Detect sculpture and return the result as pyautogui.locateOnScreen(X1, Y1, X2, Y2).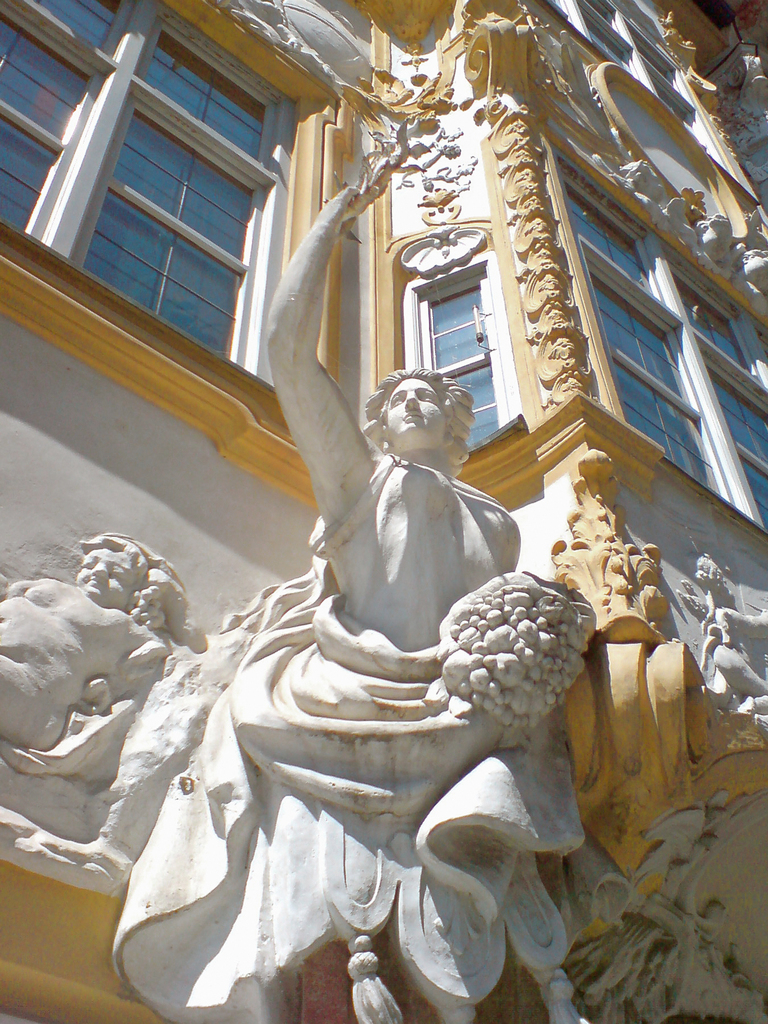
pyautogui.locateOnScreen(663, 550, 767, 727).
